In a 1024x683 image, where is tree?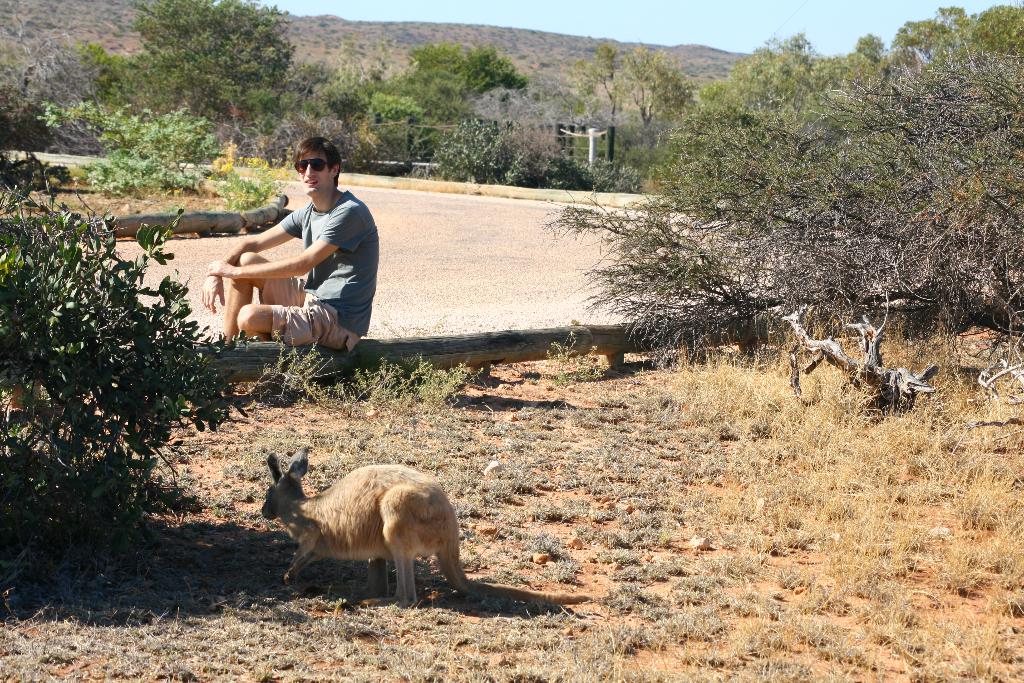
[74, 0, 289, 129].
